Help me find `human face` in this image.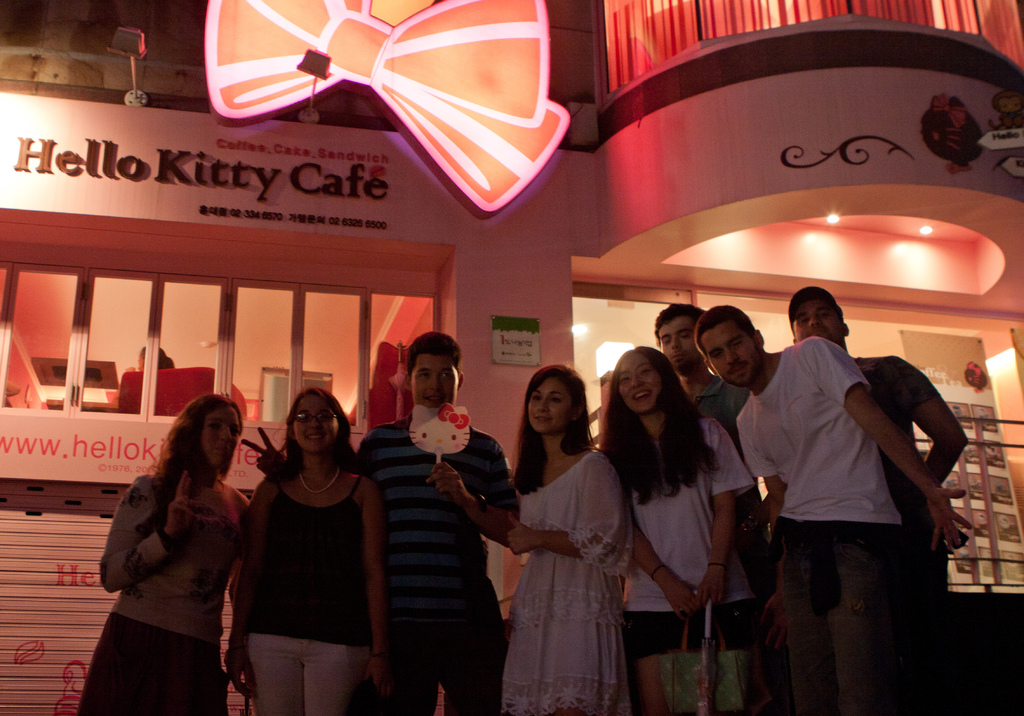
Found it: [700, 326, 754, 386].
